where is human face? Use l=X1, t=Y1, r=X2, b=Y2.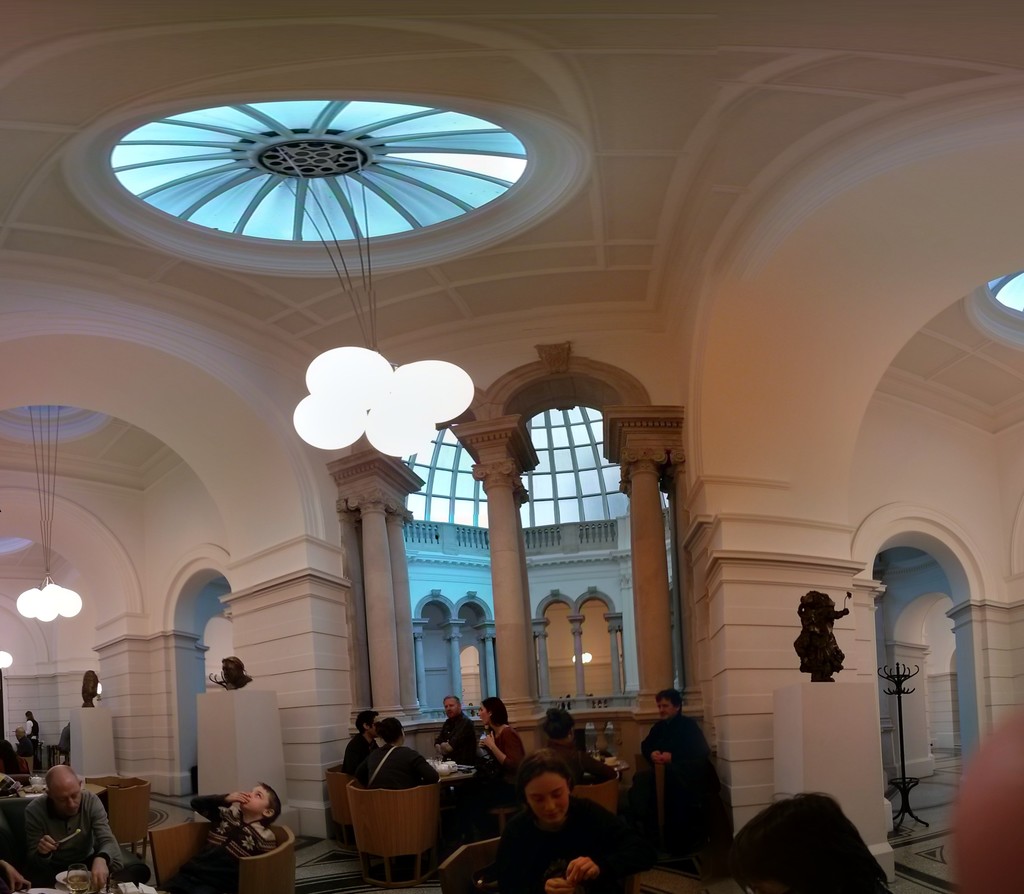
l=49, t=783, r=83, b=817.
